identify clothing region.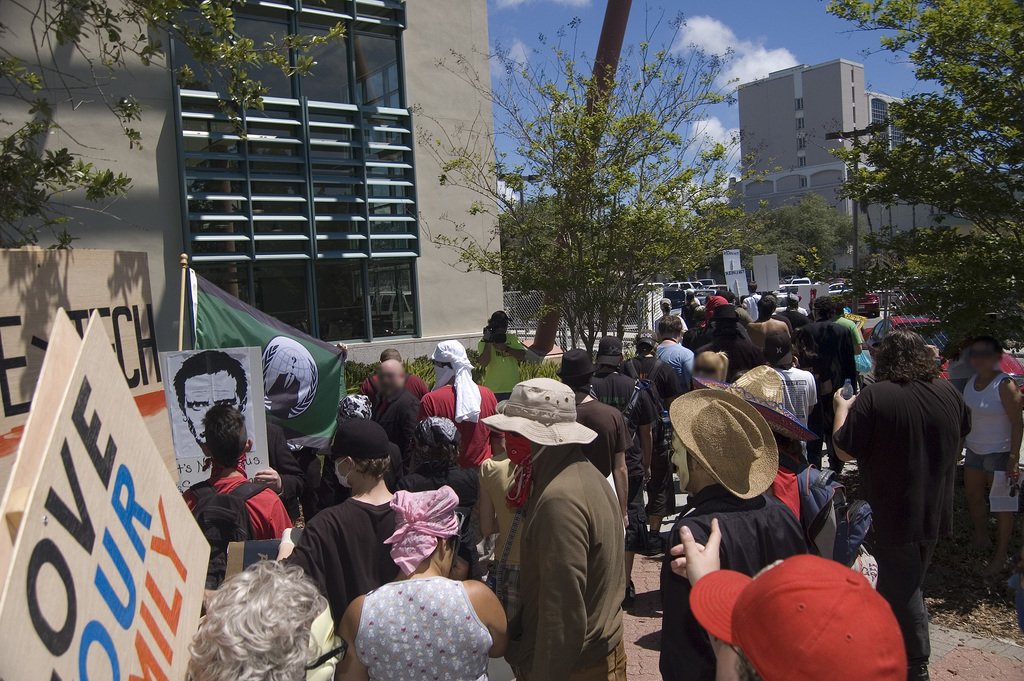
Region: <region>516, 434, 627, 680</region>.
